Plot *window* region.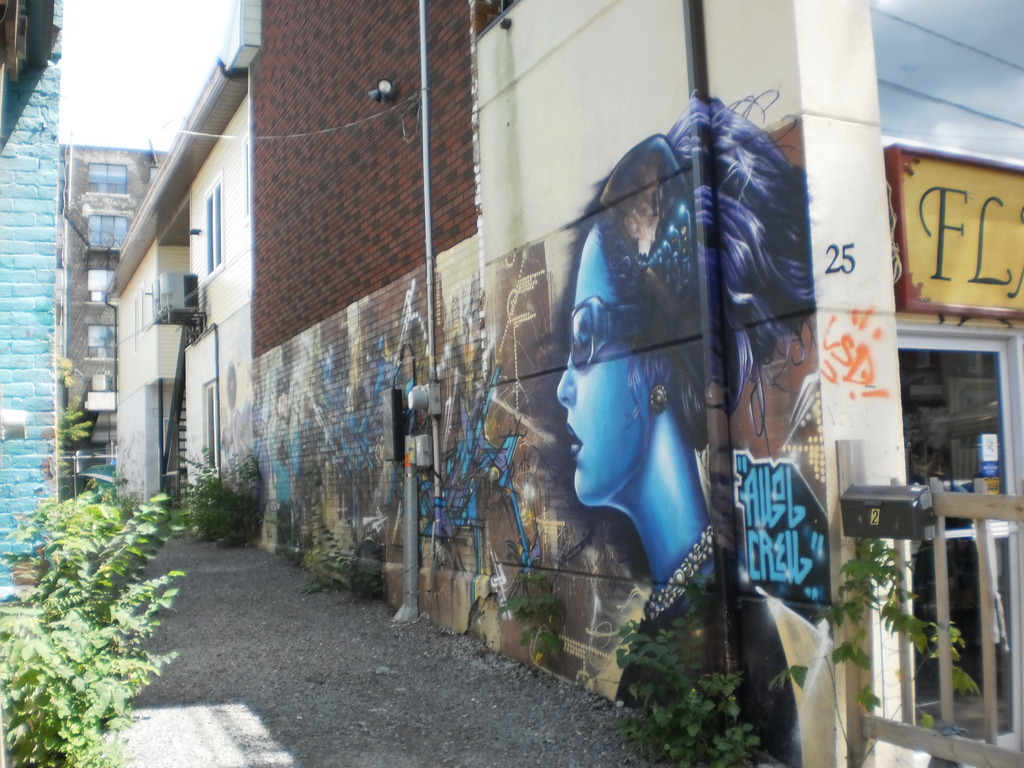
Plotted at <box>205,170,222,273</box>.
